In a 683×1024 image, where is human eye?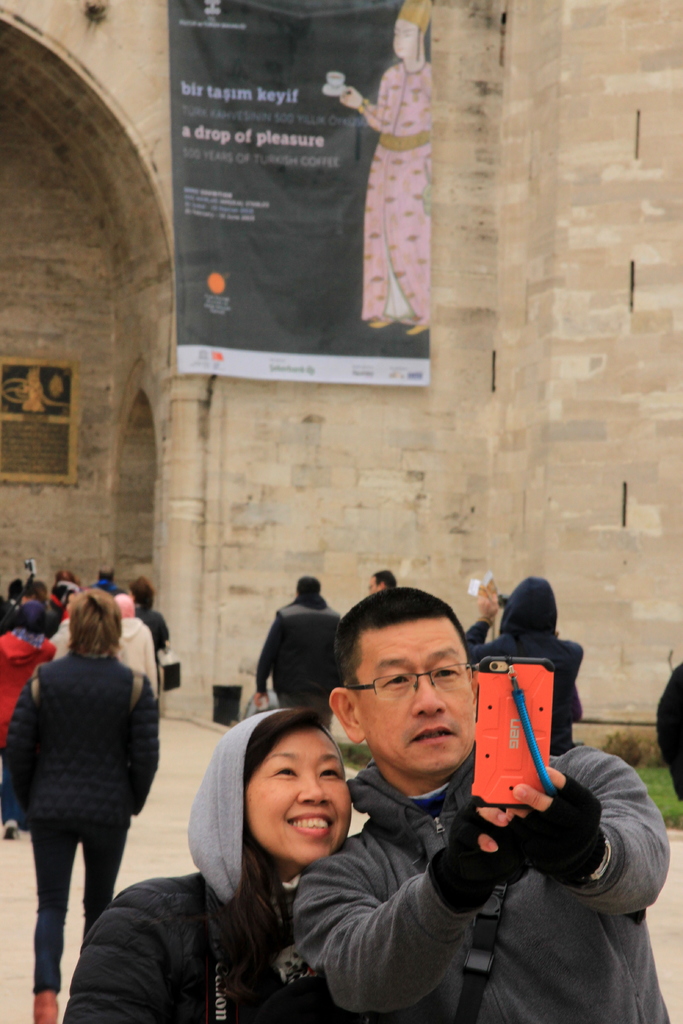
(317,764,337,786).
